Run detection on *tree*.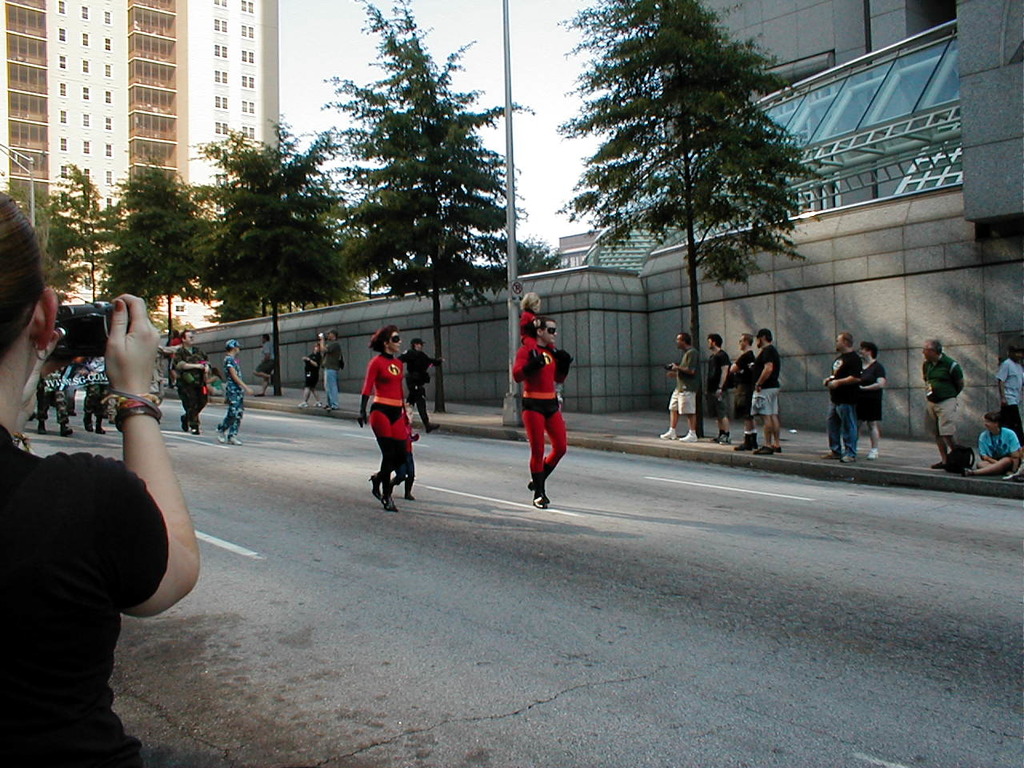
Result: [46, 162, 123, 306].
